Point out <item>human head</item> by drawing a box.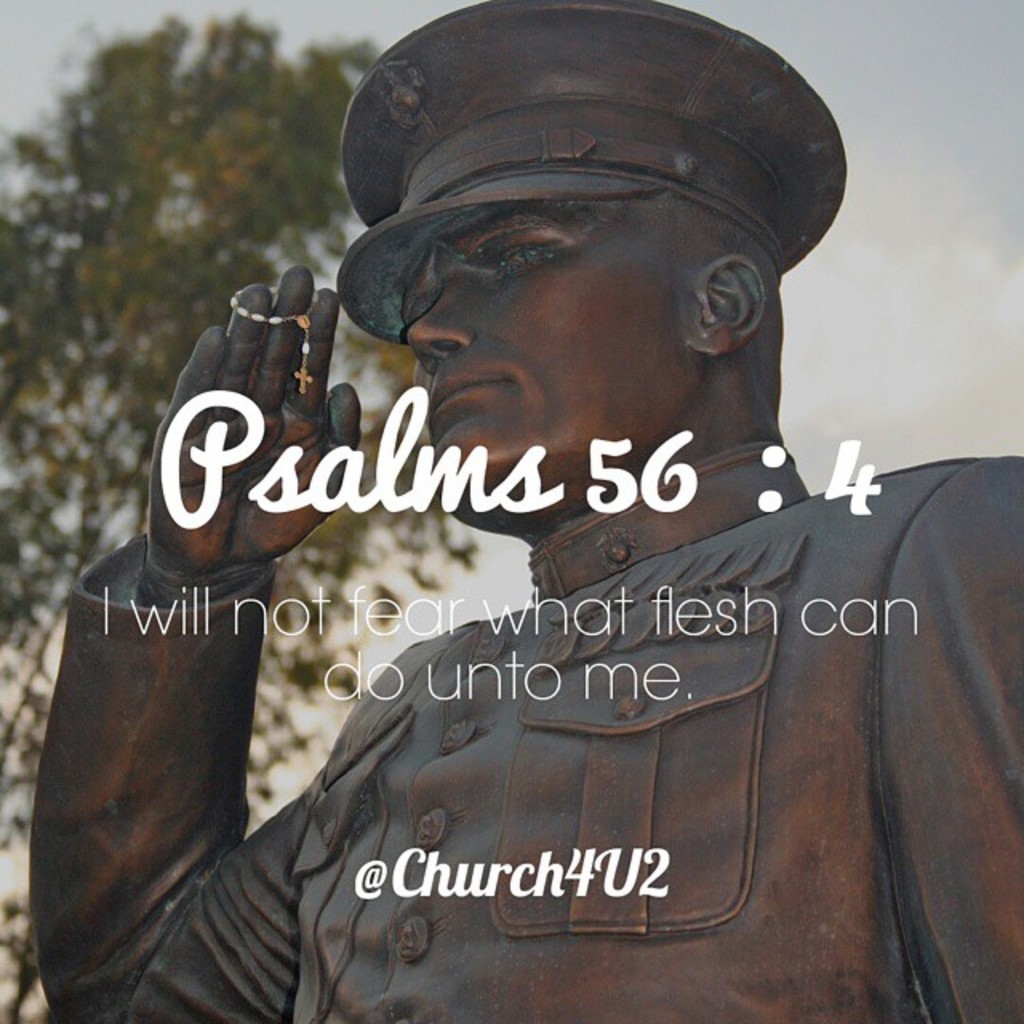
x1=298 y1=26 x2=854 y2=464.
